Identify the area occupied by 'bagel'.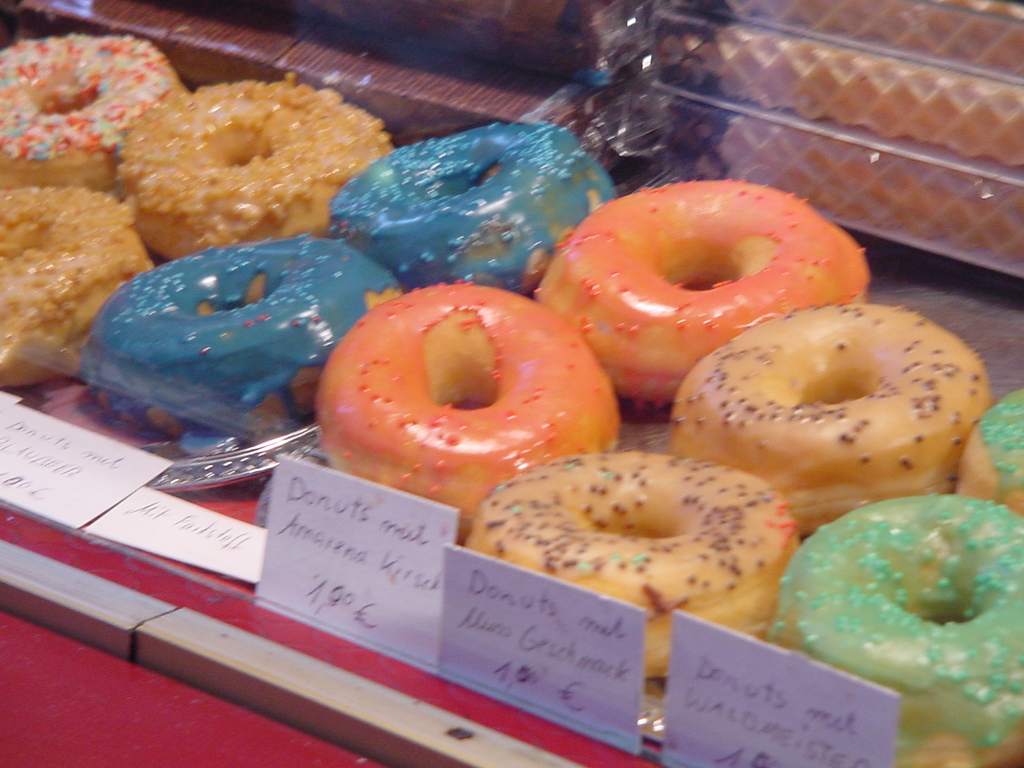
Area: [668, 301, 991, 528].
